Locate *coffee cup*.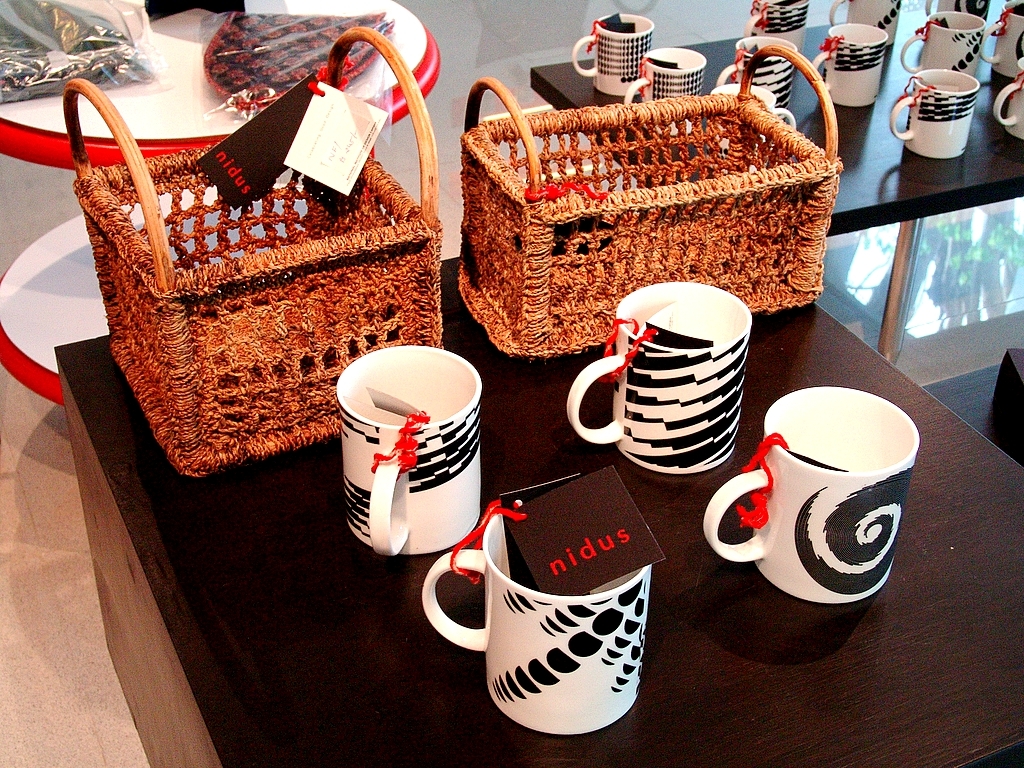
Bounding box: [x1=813, y1=19, x2=889, y2=109].
